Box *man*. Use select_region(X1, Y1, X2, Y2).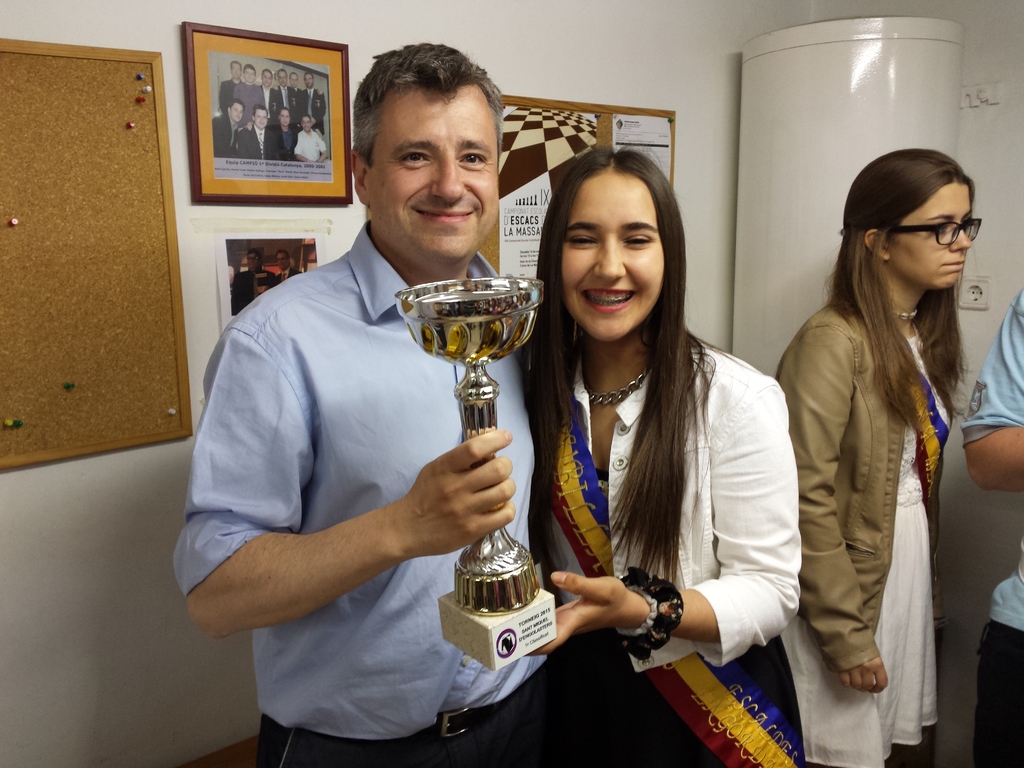
select_region(193, 67, 622, 723).
